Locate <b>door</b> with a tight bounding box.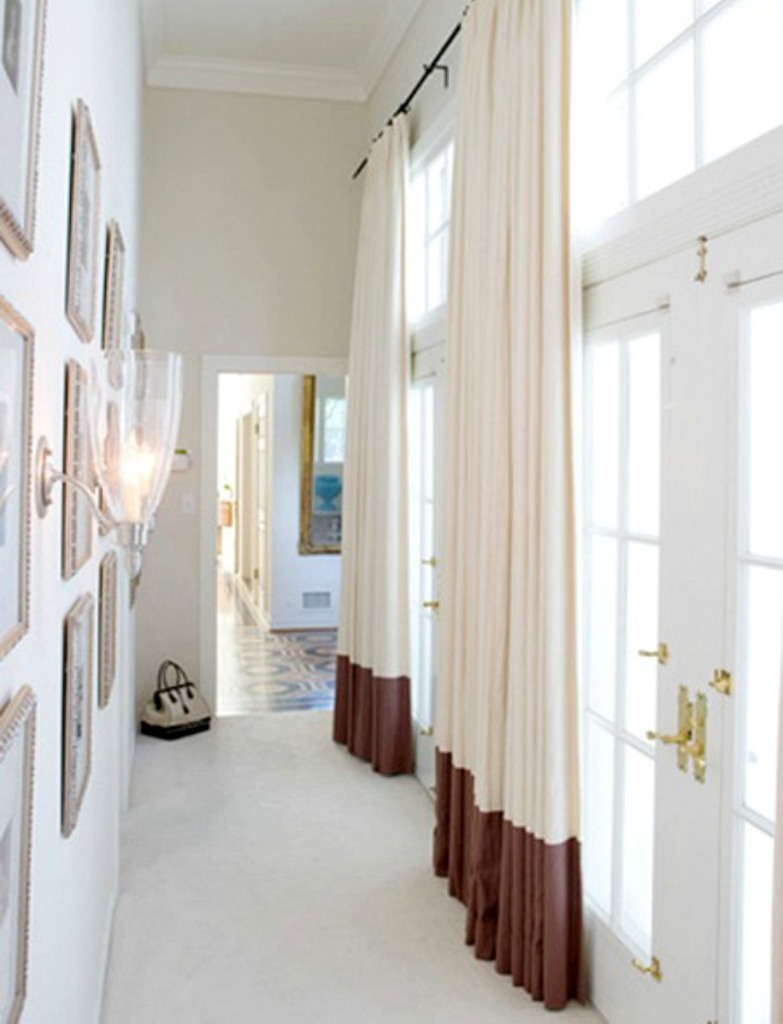
<bbox>399, 337, 455, 793</bbox>.
